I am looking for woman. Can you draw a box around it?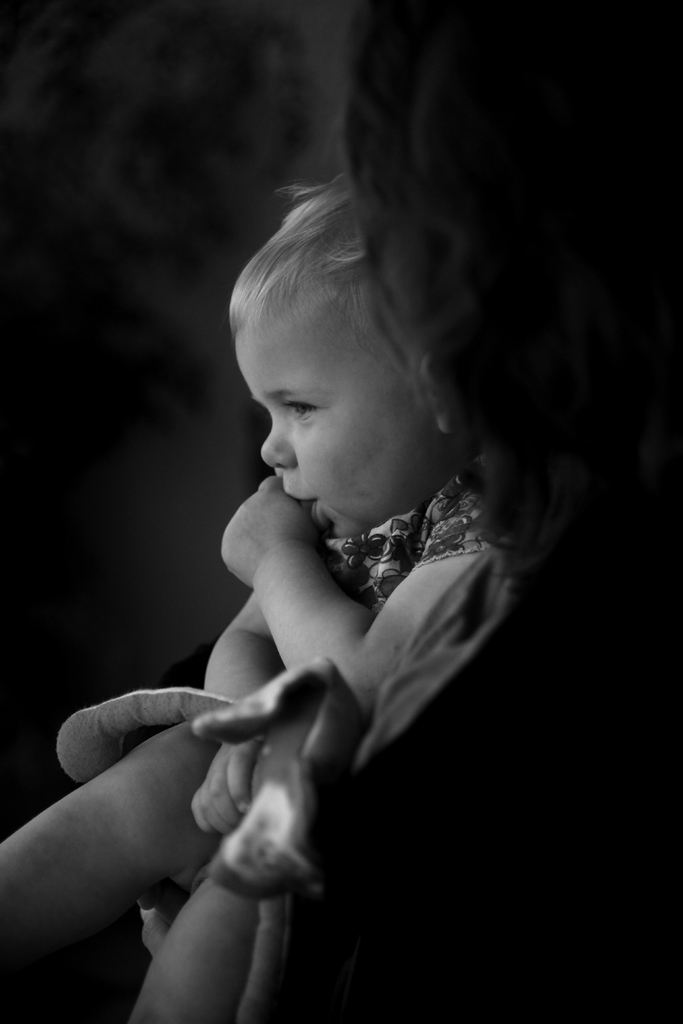
Sure, the bounding box is (x1=0, y1=0, x2=682, y2=1023).
